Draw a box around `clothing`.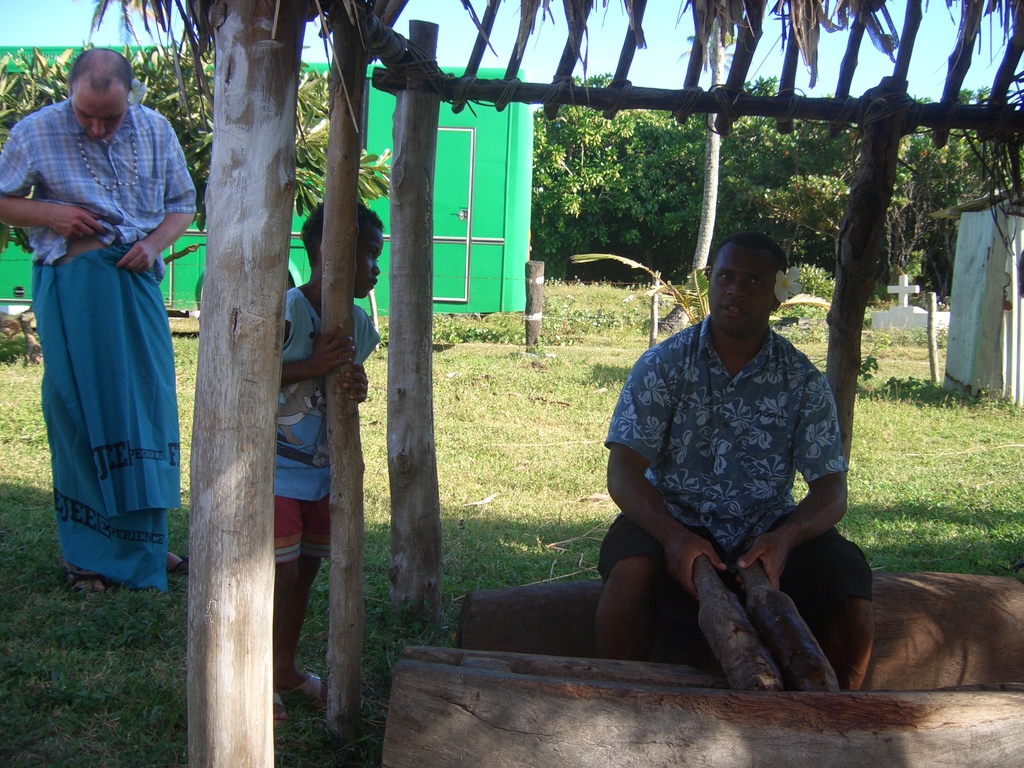
x1=589, y1=301, x2=881, y2=597.
